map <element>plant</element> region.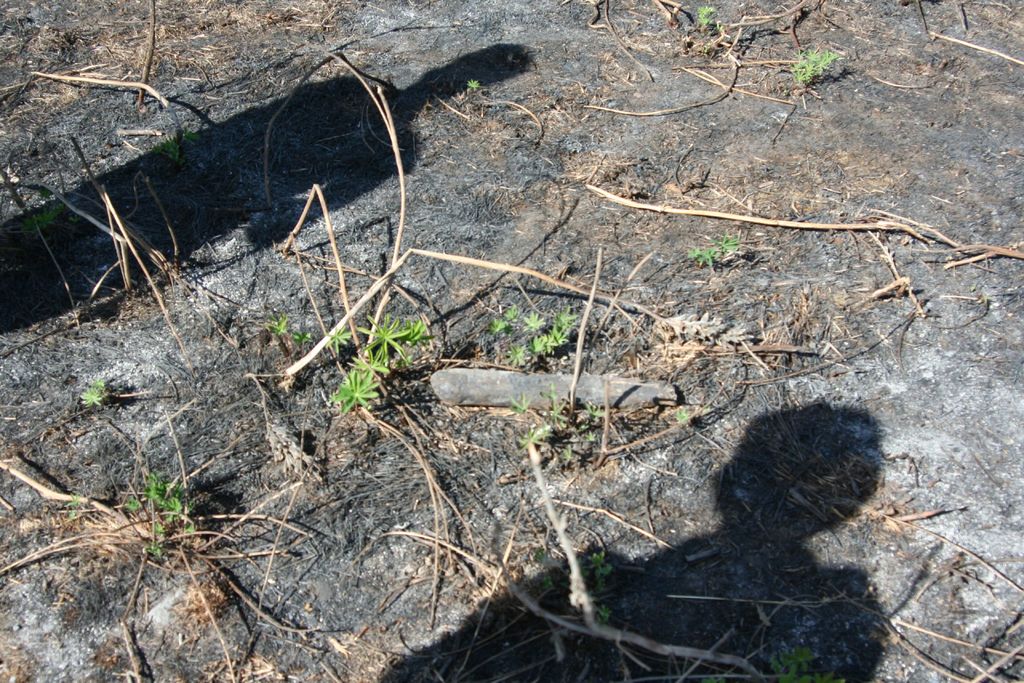
Mapped to l=675, t=411, r=683, b=418.
